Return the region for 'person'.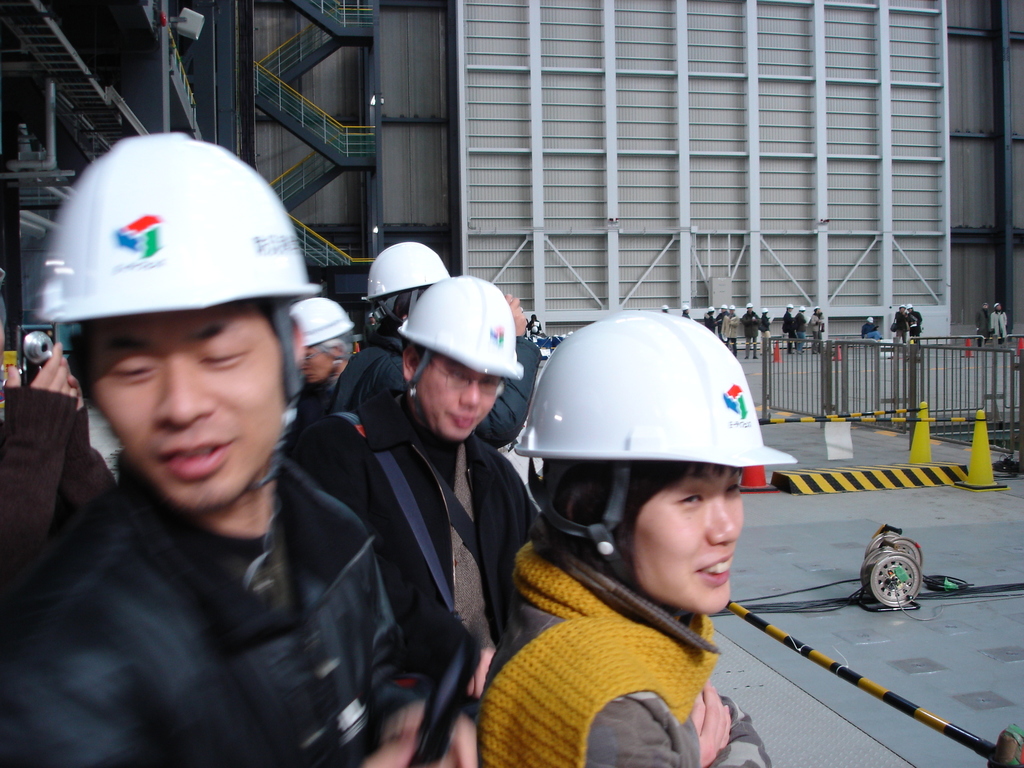
0:134:483:767.
